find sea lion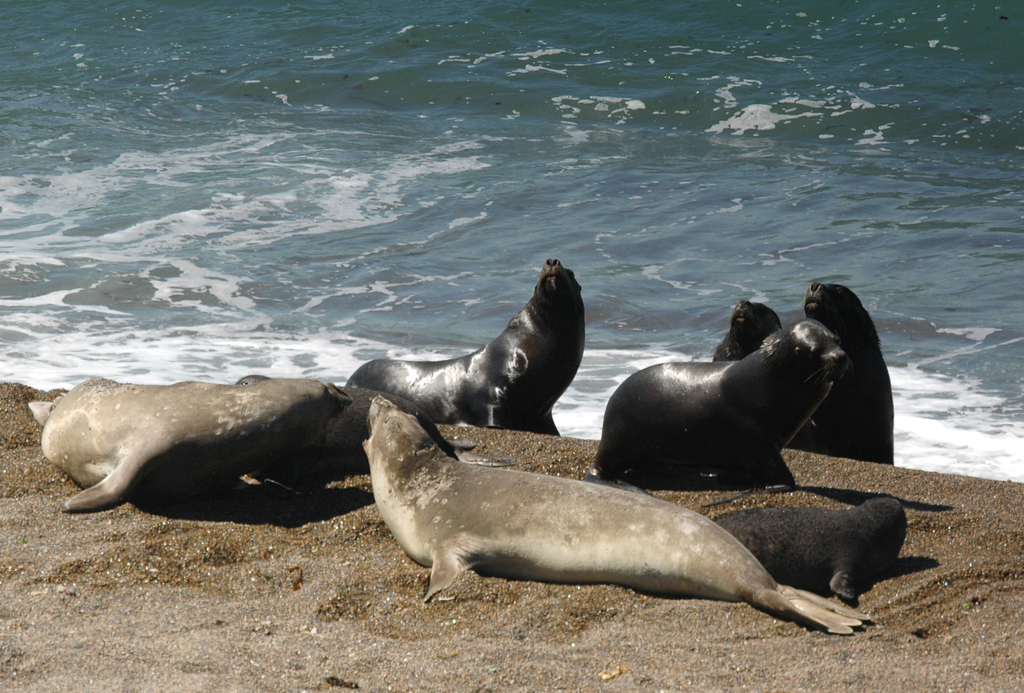
709:495:909:606
